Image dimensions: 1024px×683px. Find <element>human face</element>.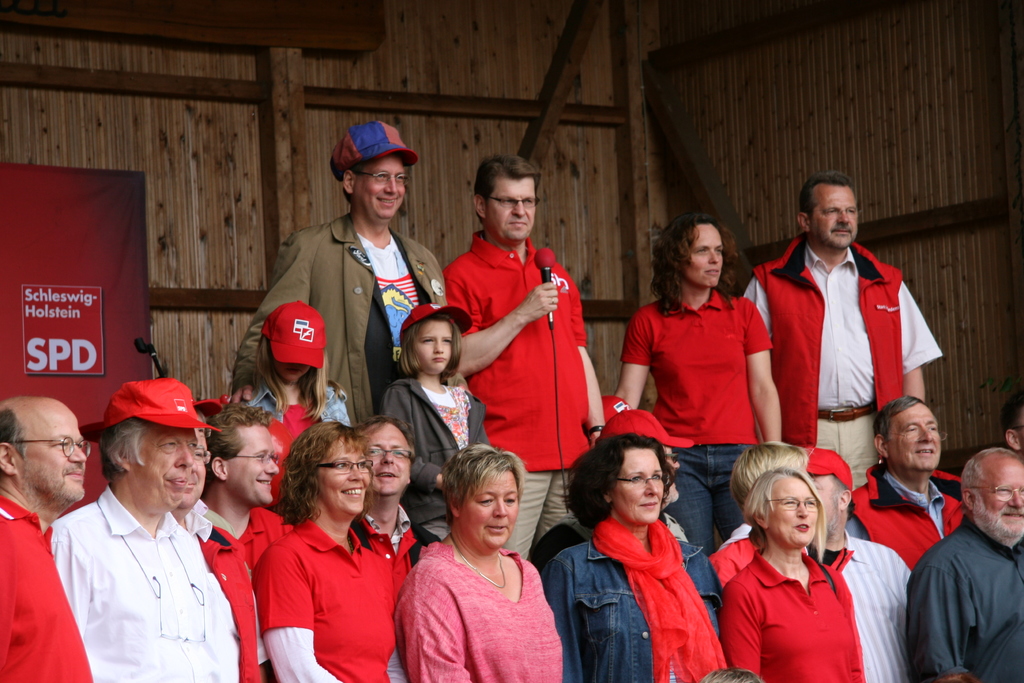
(x1=976, y1=454, x2=1023, y2=538).
